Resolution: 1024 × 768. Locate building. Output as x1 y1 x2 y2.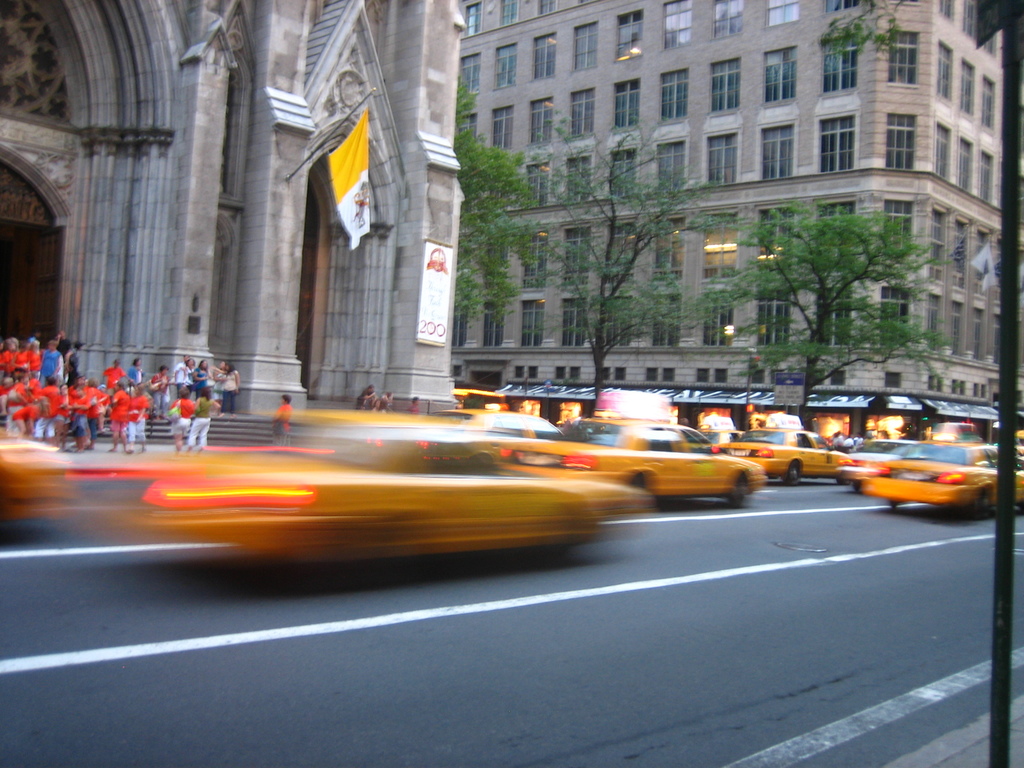
1 0 460 422.
